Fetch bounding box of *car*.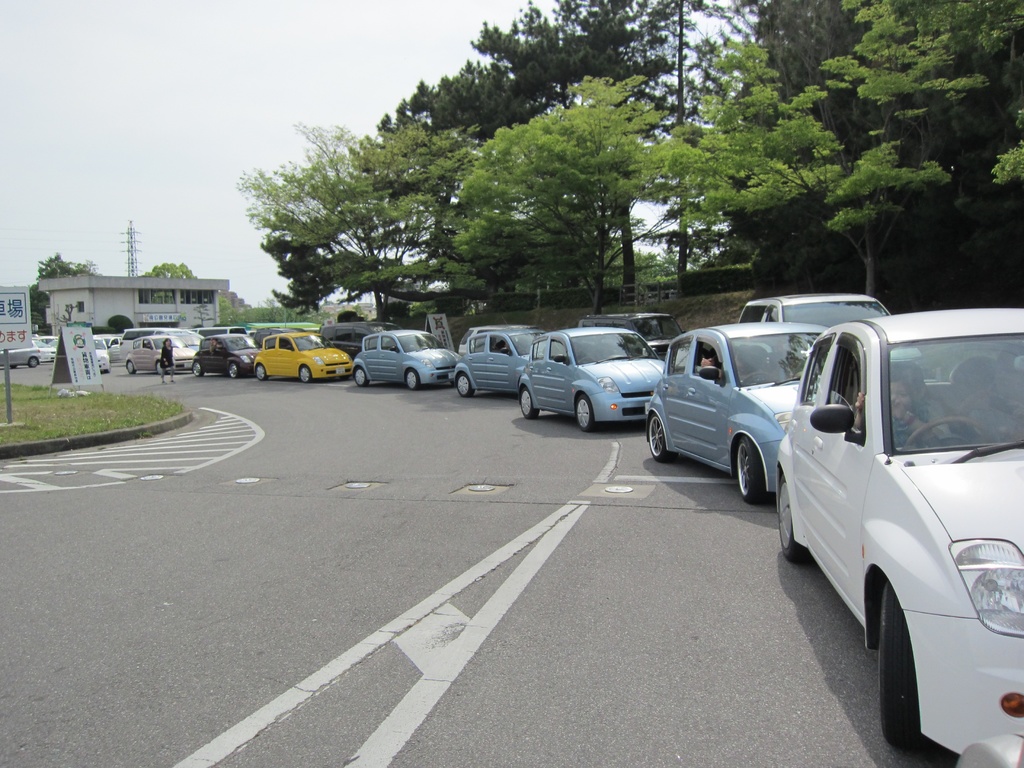
Bbox: 777 307 1023 755.
